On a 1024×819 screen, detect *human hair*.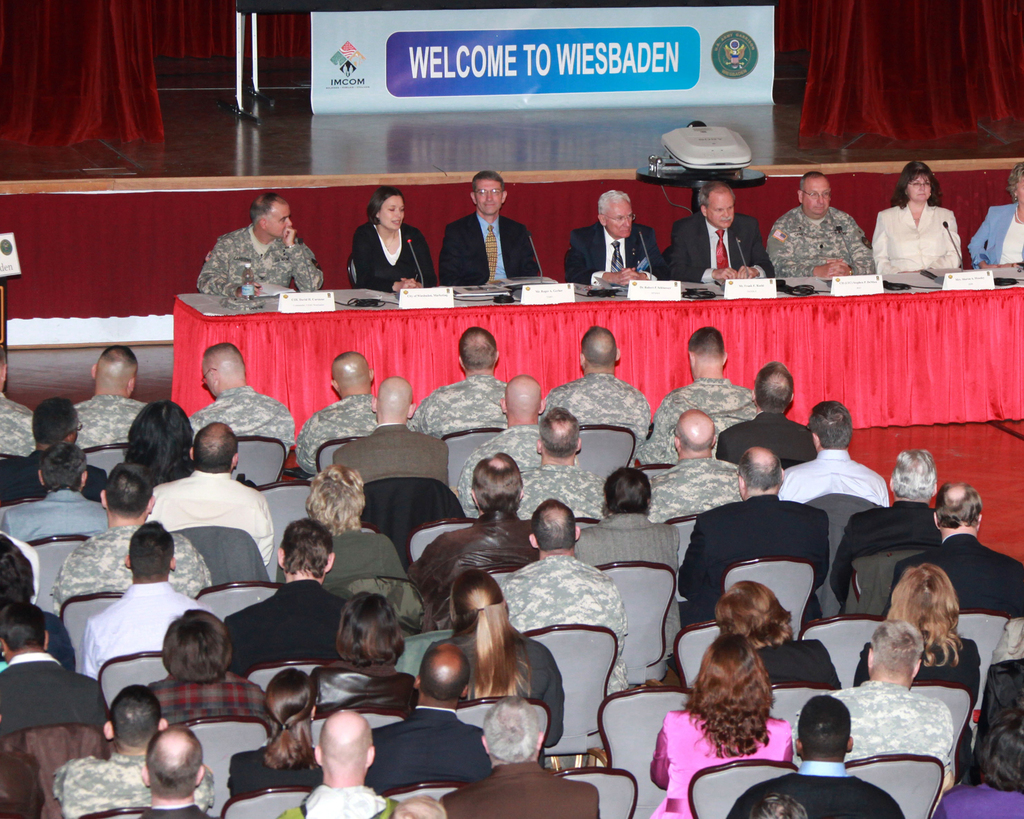
left=591, top=466, right=652, bottom=516.
